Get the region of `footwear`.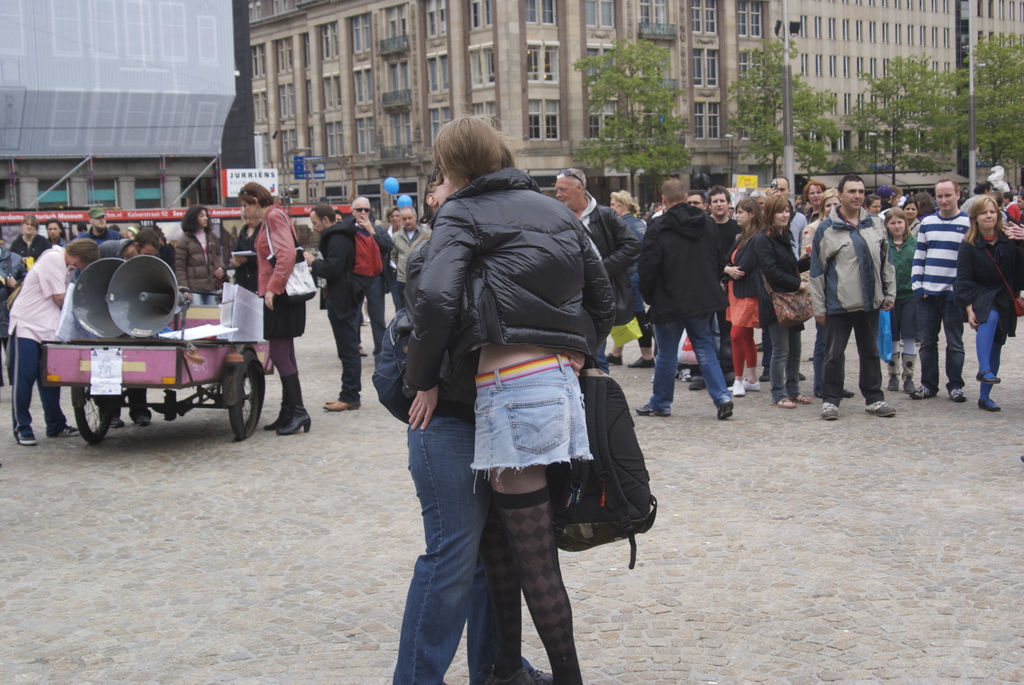
844:389:856:399.
